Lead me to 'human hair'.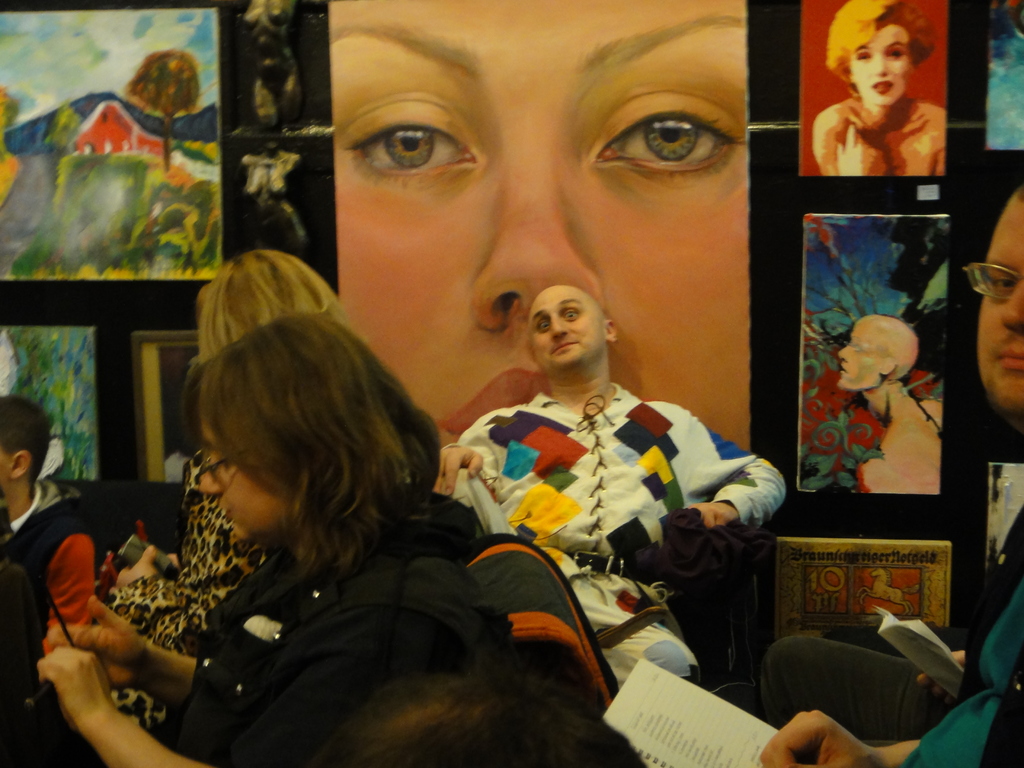
Lead to BBox(191, 254, 378, 367).
